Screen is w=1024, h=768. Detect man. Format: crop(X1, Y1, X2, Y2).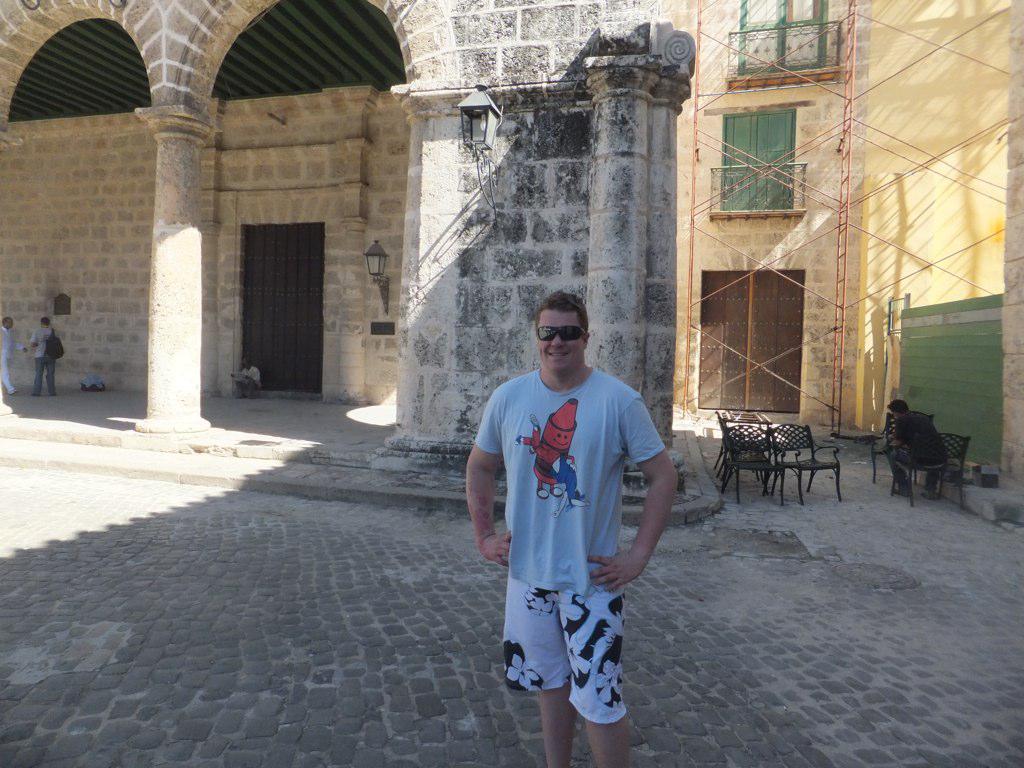
crop(0, 318, 14, 400).
